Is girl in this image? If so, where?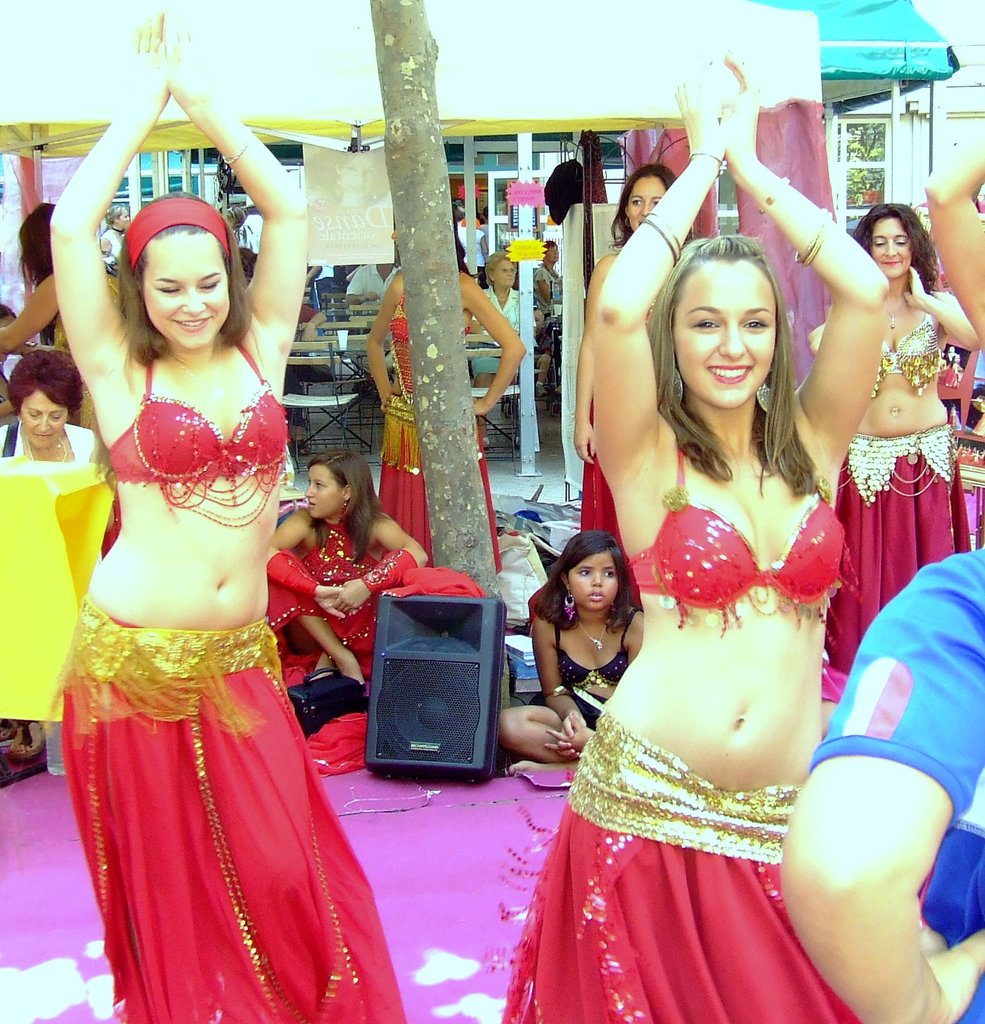
Yes, at l=59, t=1, r=407, b=1023.
